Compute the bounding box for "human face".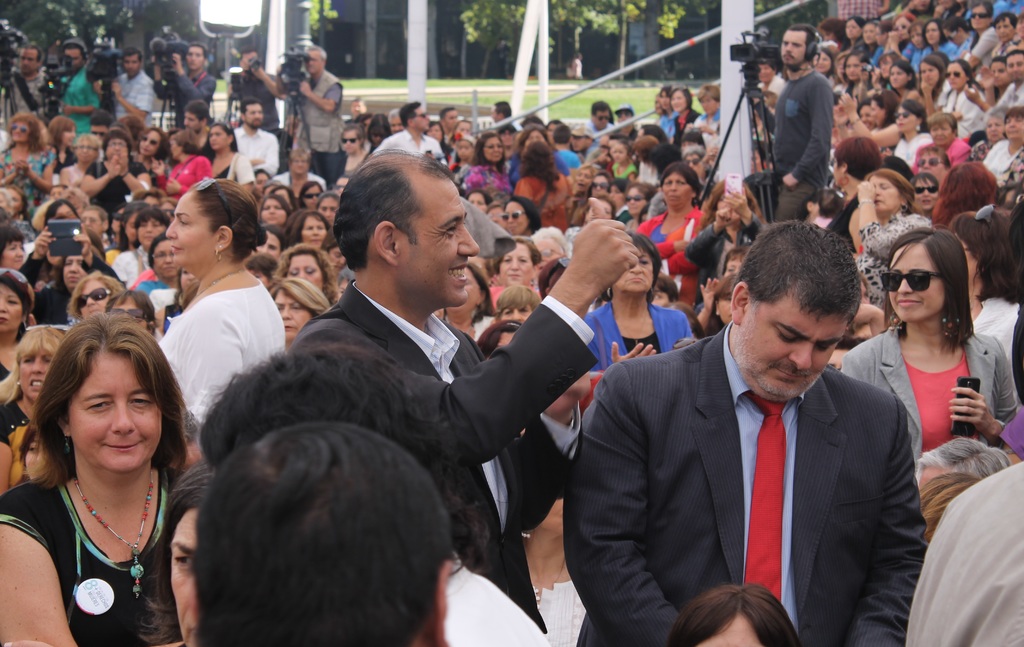
[left=921, top=63, right=938, bottom=85].
